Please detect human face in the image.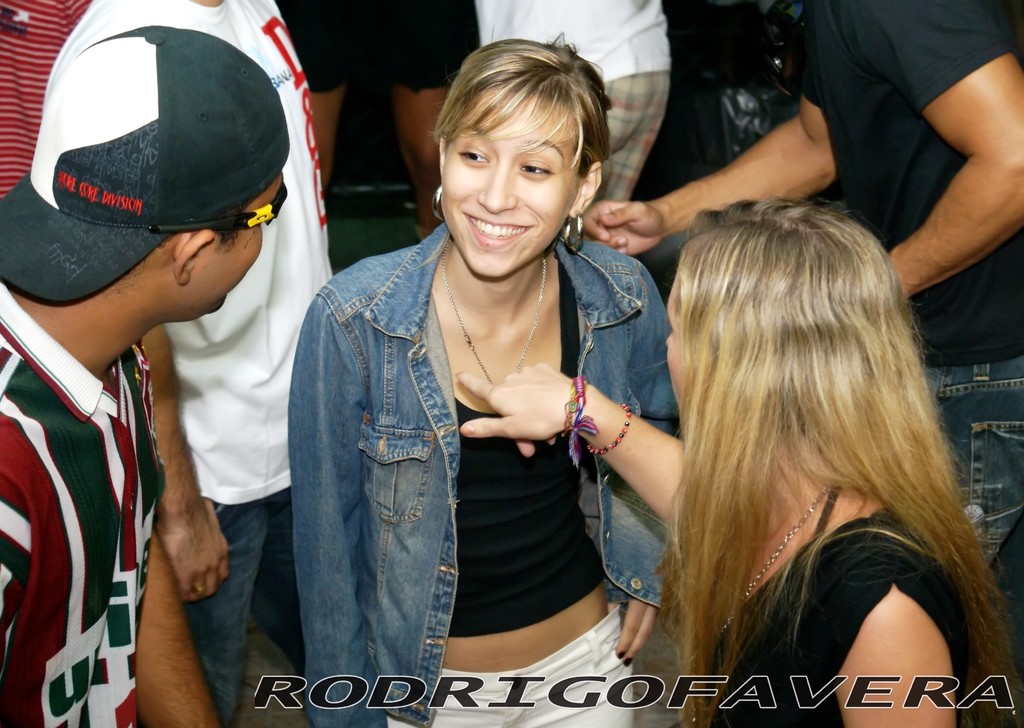
crop(664, 279, 688, 410).
